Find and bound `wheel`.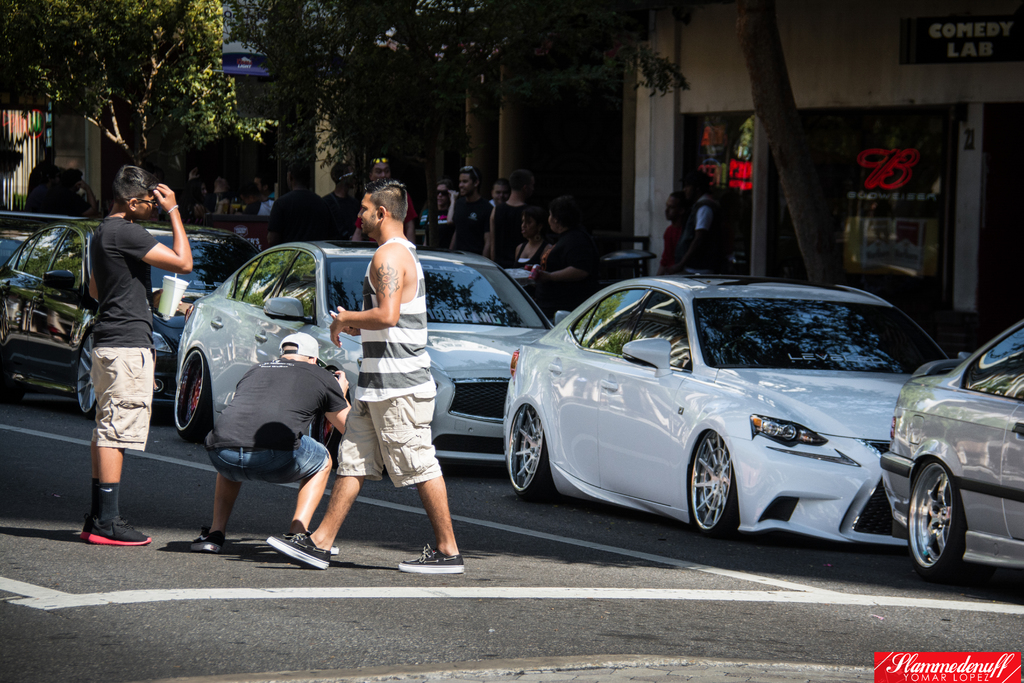
Bound: rect(310, 368, 349, 465).
